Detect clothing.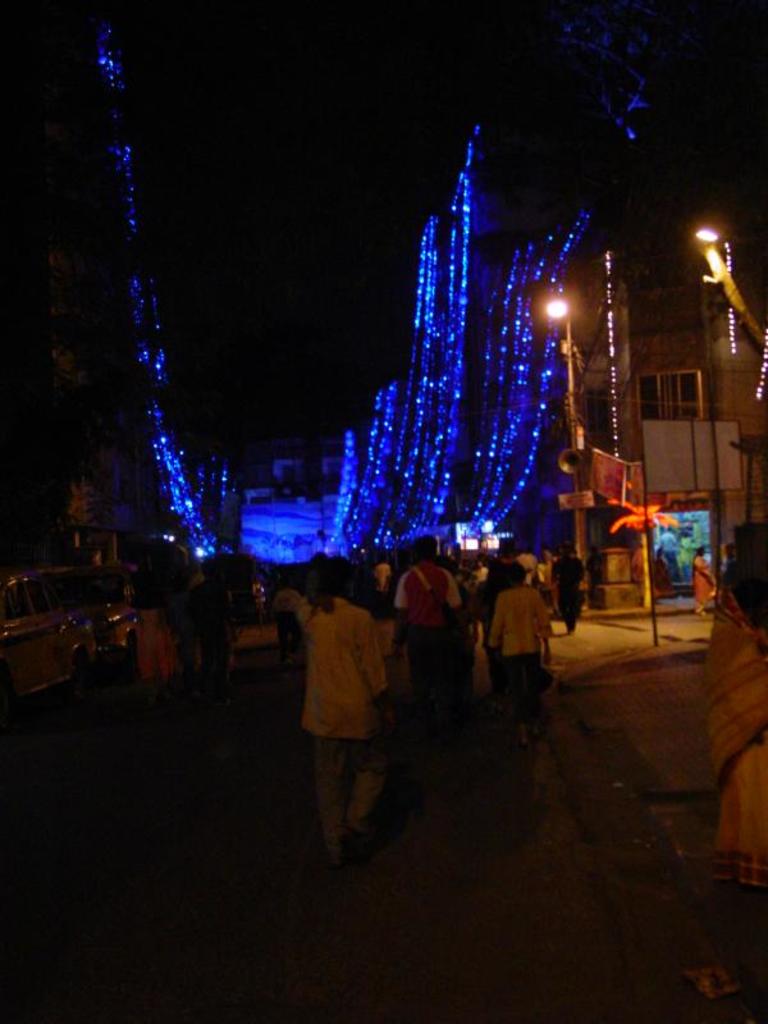
Detected at 131:573:187:687.
